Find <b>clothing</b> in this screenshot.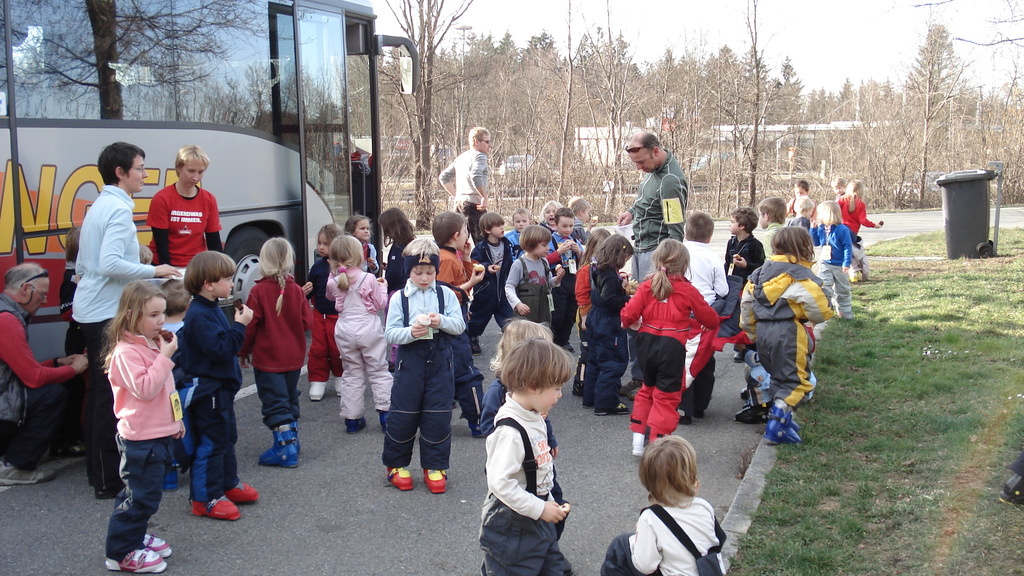
The bounding box for <b>clothing</b> is [764, 222, 785, 261].
